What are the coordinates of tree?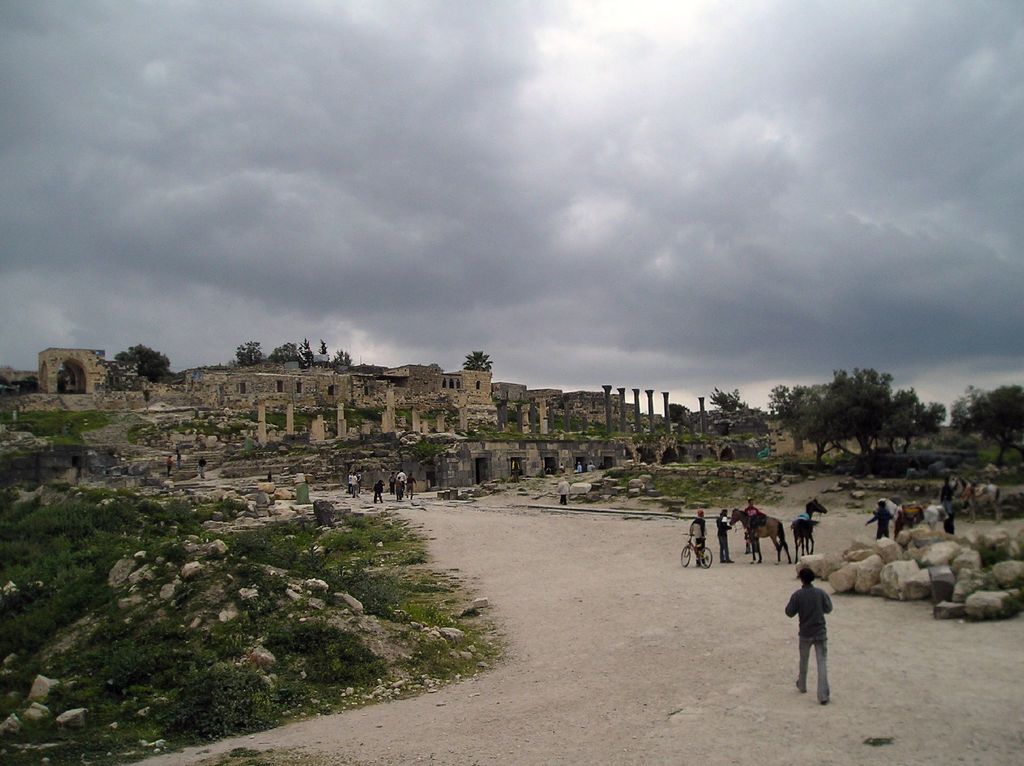
box(298, 338, 321, 366).
